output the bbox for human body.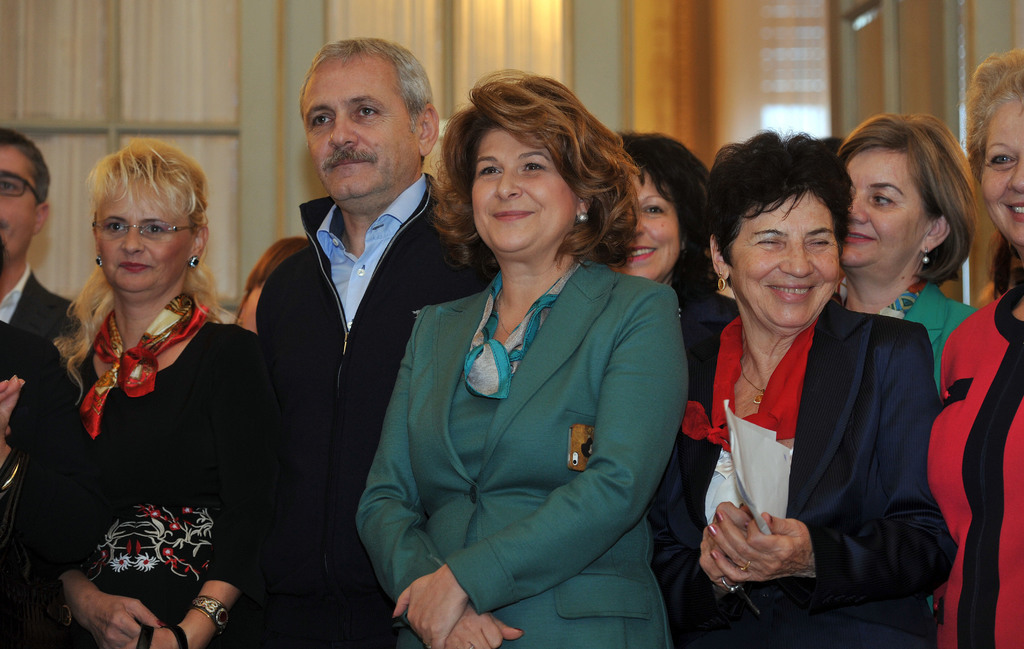
[left=354, top=63, right=691, bottom=646].
